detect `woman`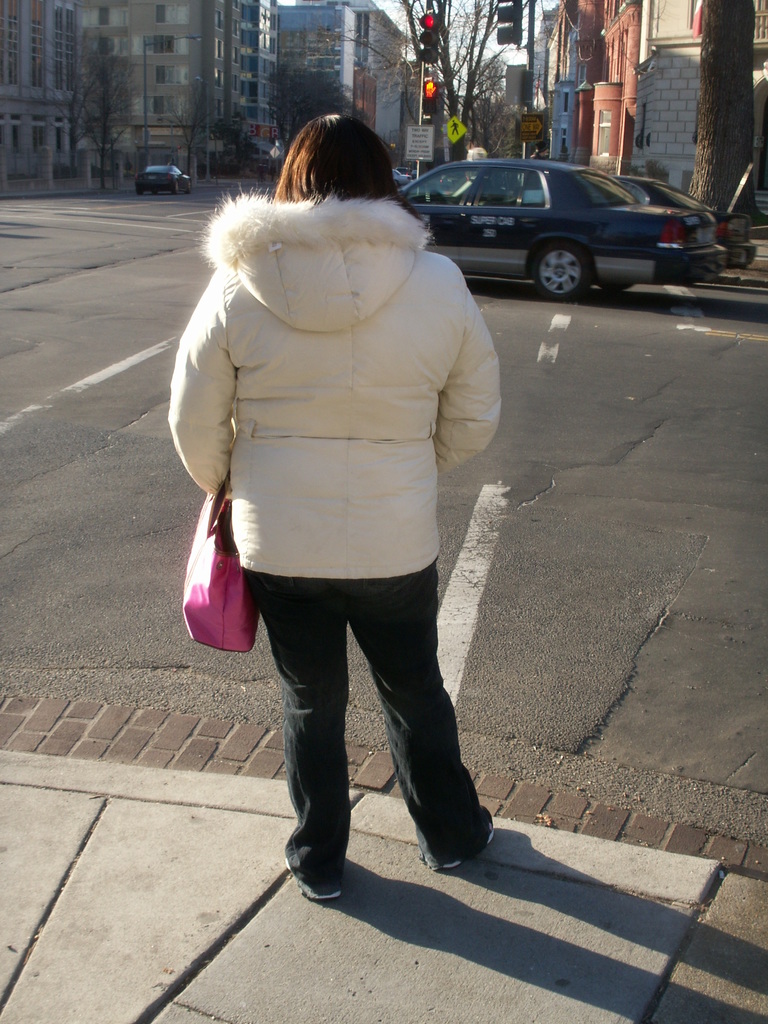
<box>169,113,497,906</box>
